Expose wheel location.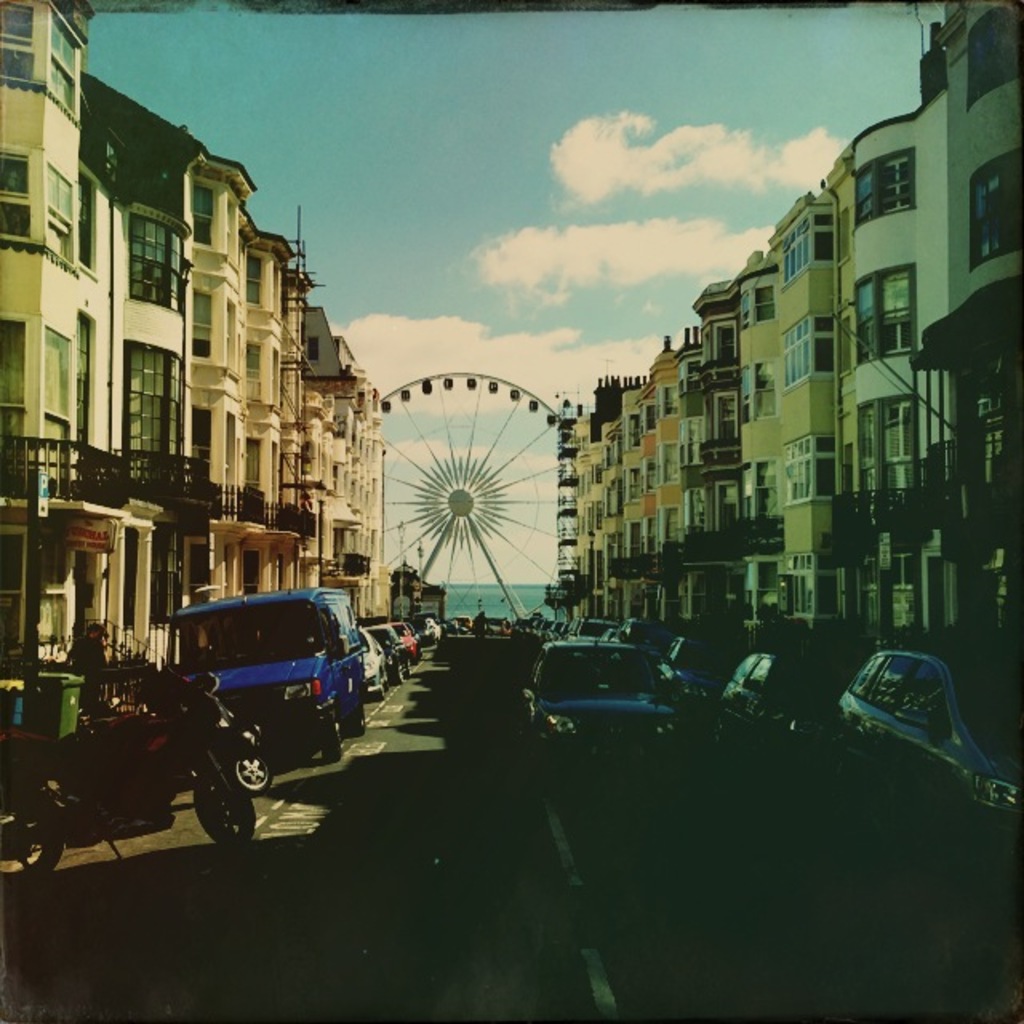
Exposed at [x1=0, y1=787, x2=67, y2=896].
